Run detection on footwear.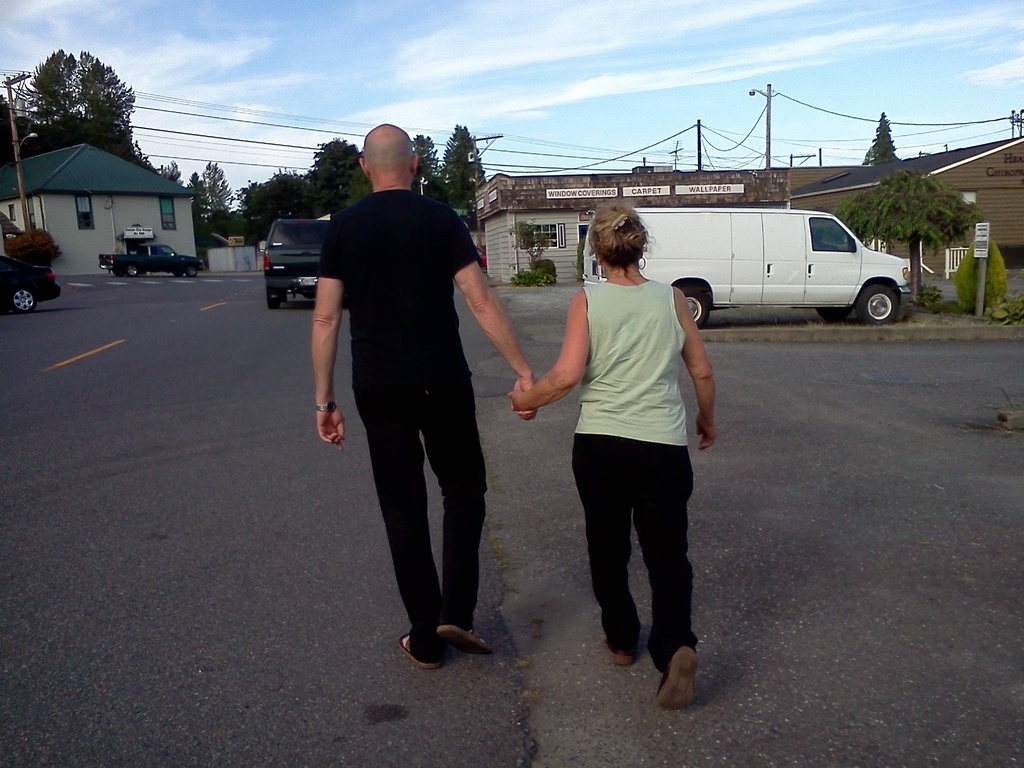
Result: (396, 634, 450, 671).
